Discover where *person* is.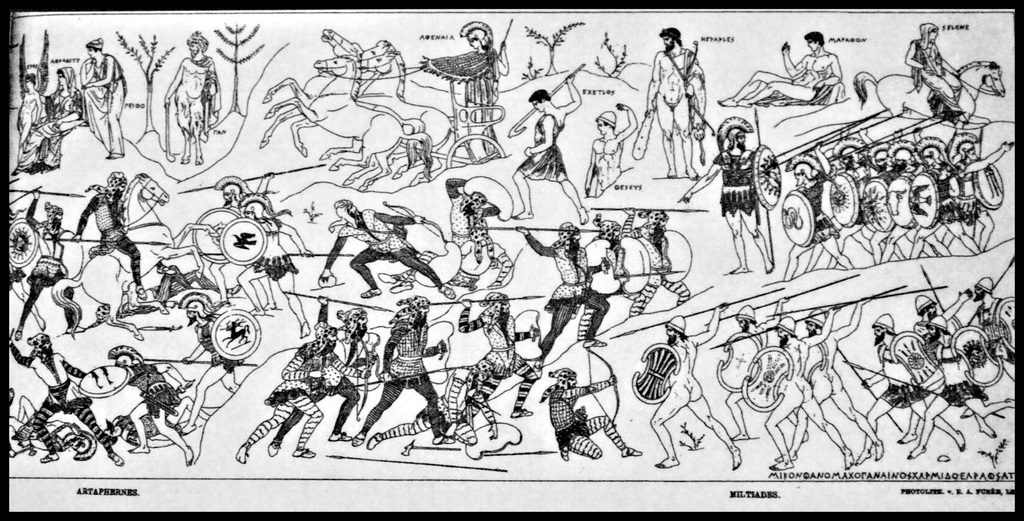
Discovered at detection(16, 73, 40, 162).
